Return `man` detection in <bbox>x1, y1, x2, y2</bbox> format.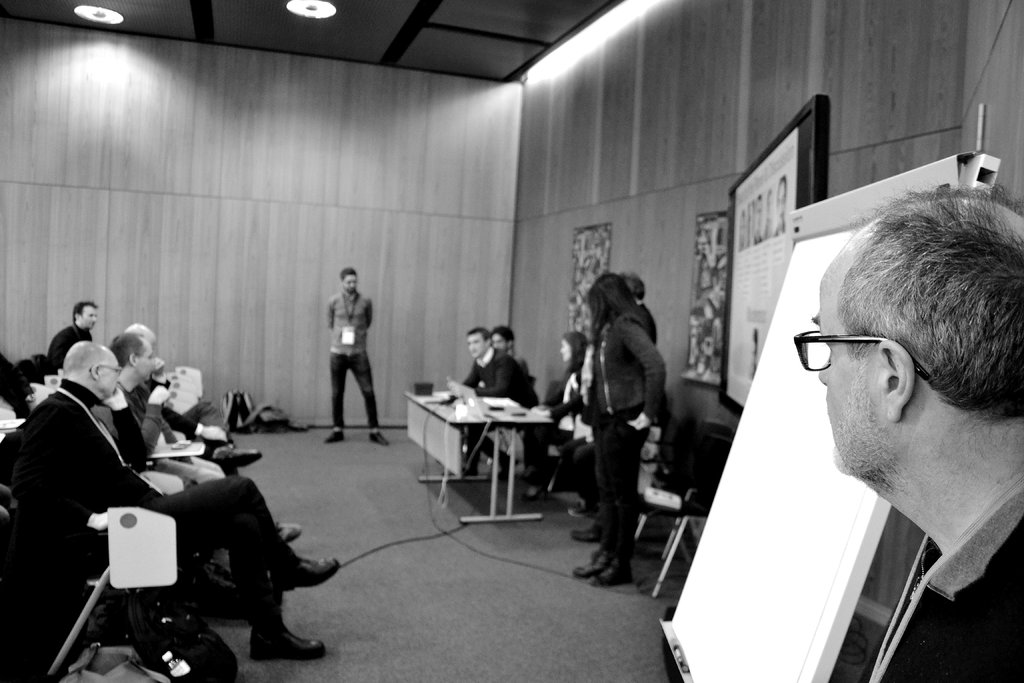
<bbox>47, 300, 100, 370</bbox>.
